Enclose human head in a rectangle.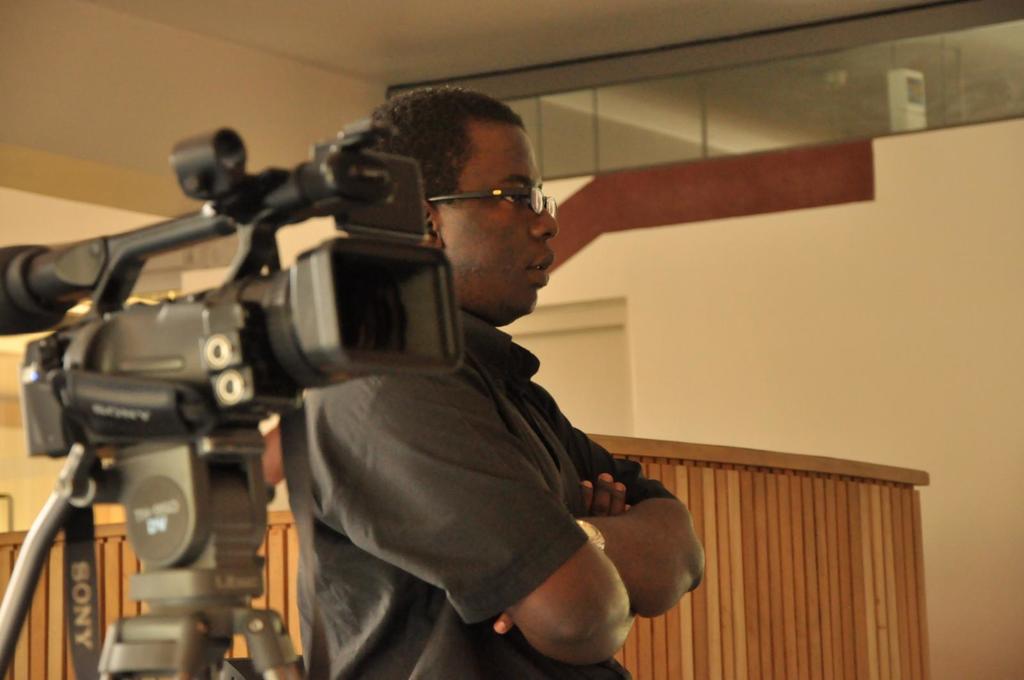
bbox=[369, 82, 579, 333].
